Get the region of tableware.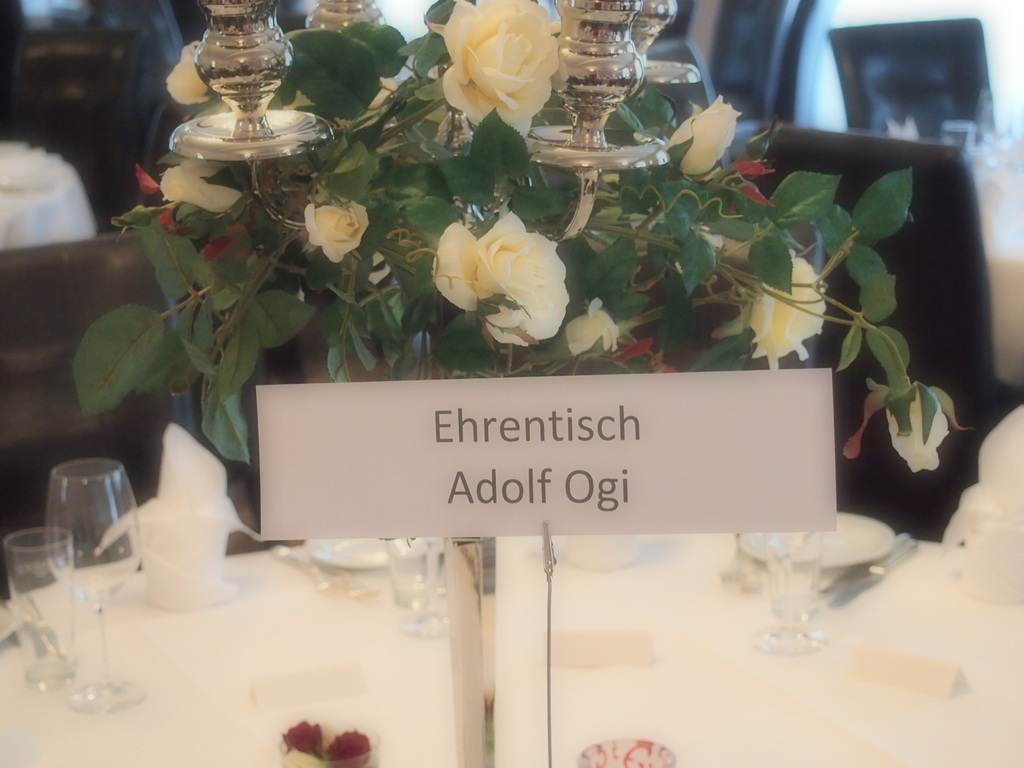
<bbox>570, 738, 678, 767</bbox>.
